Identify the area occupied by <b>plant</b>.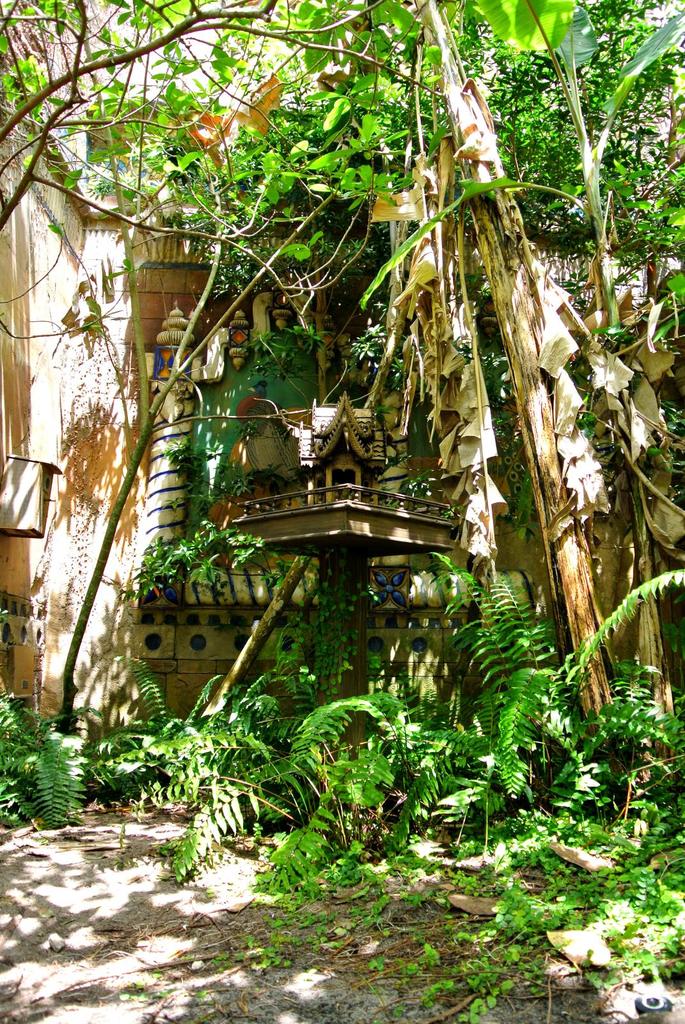
Area: box=[485, 822, 684, 1023].
